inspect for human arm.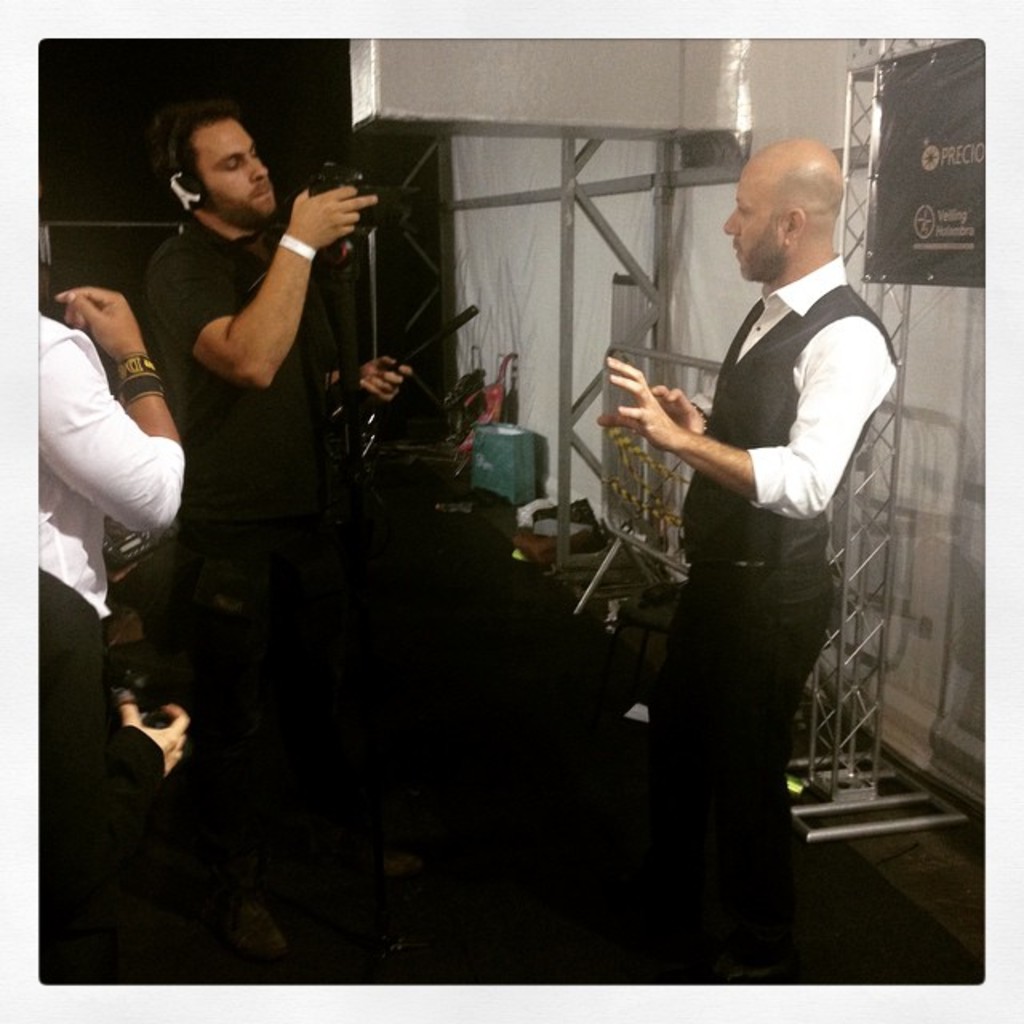
Inspection: BBox(339, 347, 419, 392).
